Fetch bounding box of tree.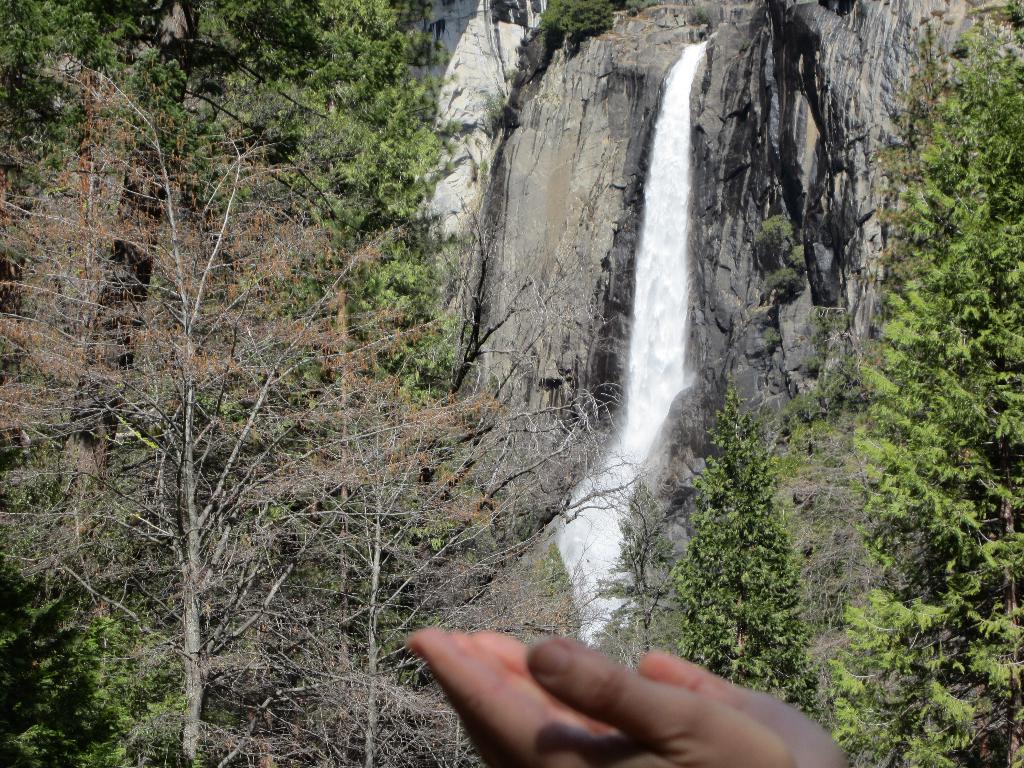
Bbox: (596,485,694,678).
